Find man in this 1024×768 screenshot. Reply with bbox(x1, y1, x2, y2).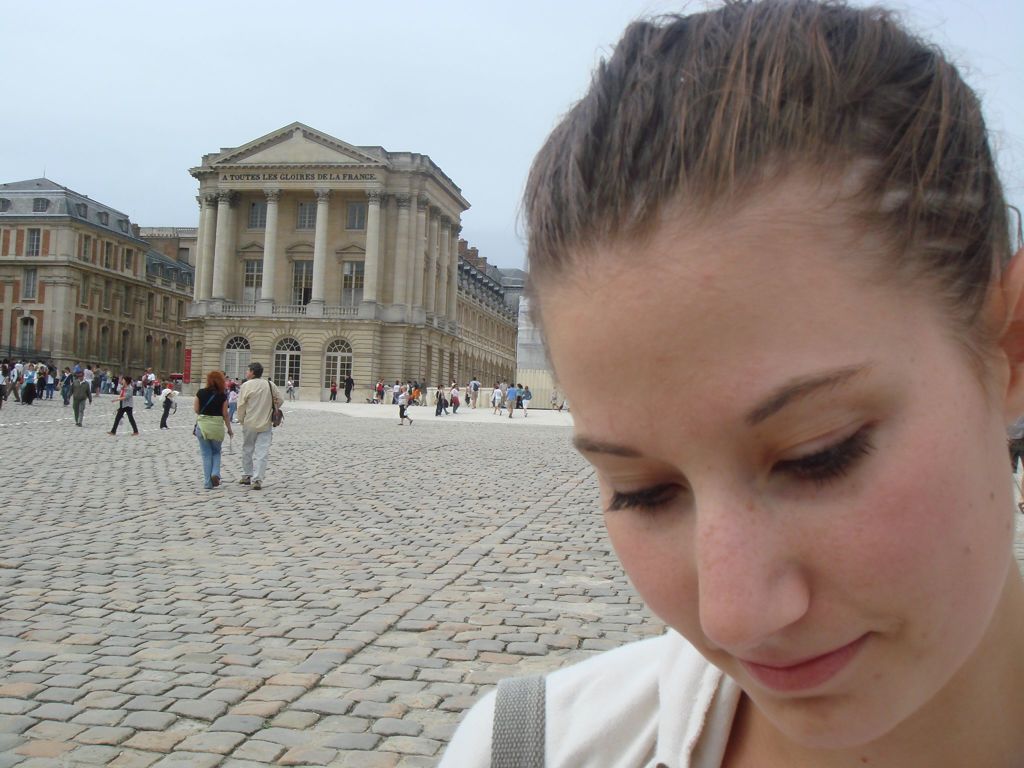
bbox(68, 373, 97, 433).
